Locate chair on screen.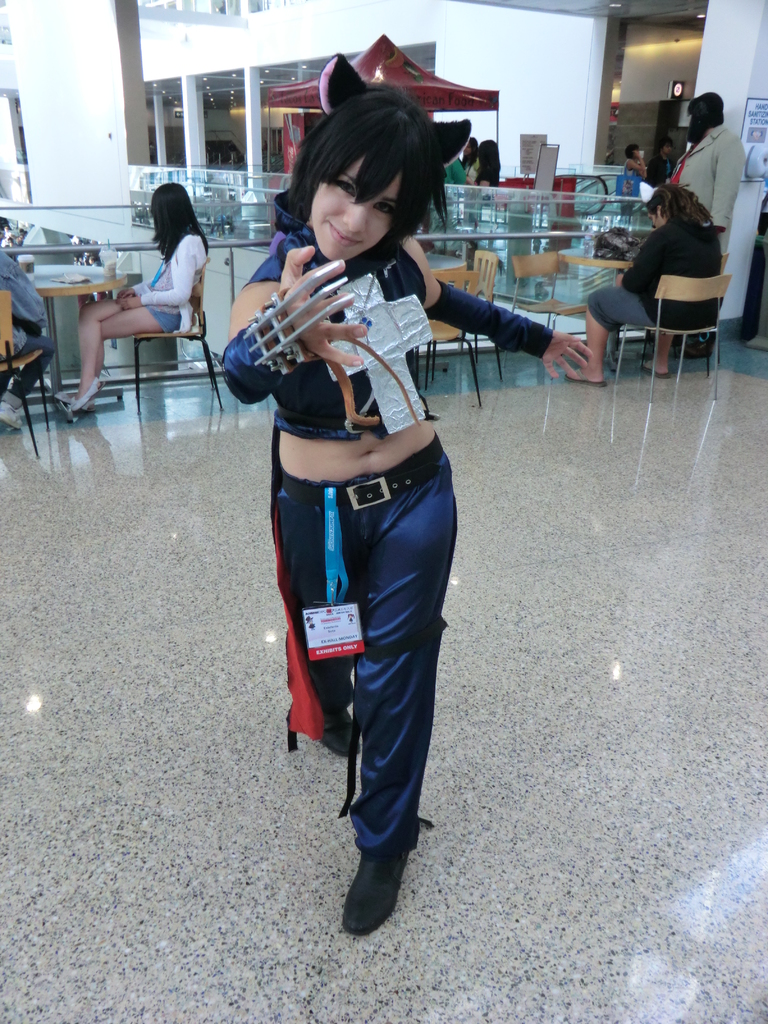
On screen at 0/288/52/456.
